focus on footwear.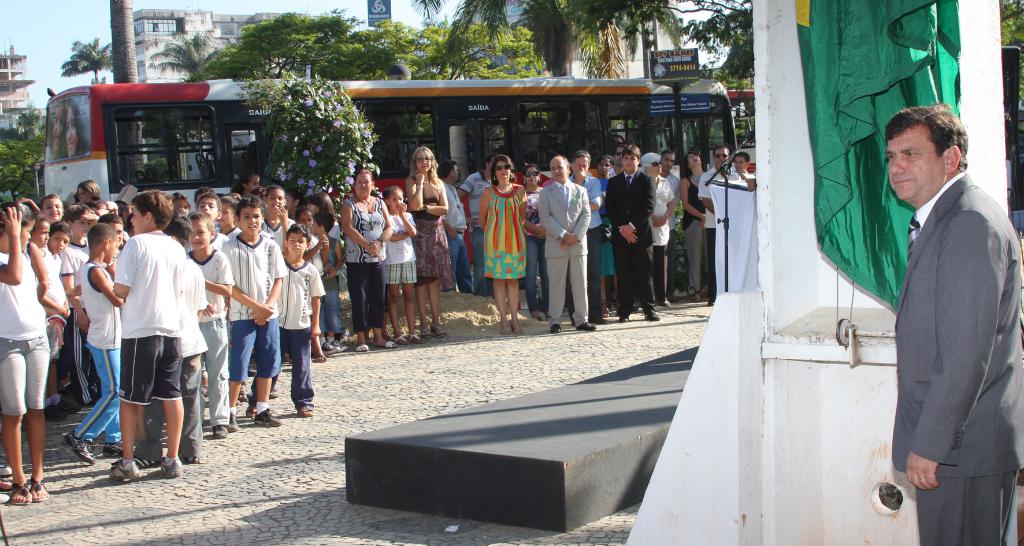
Focused at (x1=111, y1=458, x2=140, y2=479).
